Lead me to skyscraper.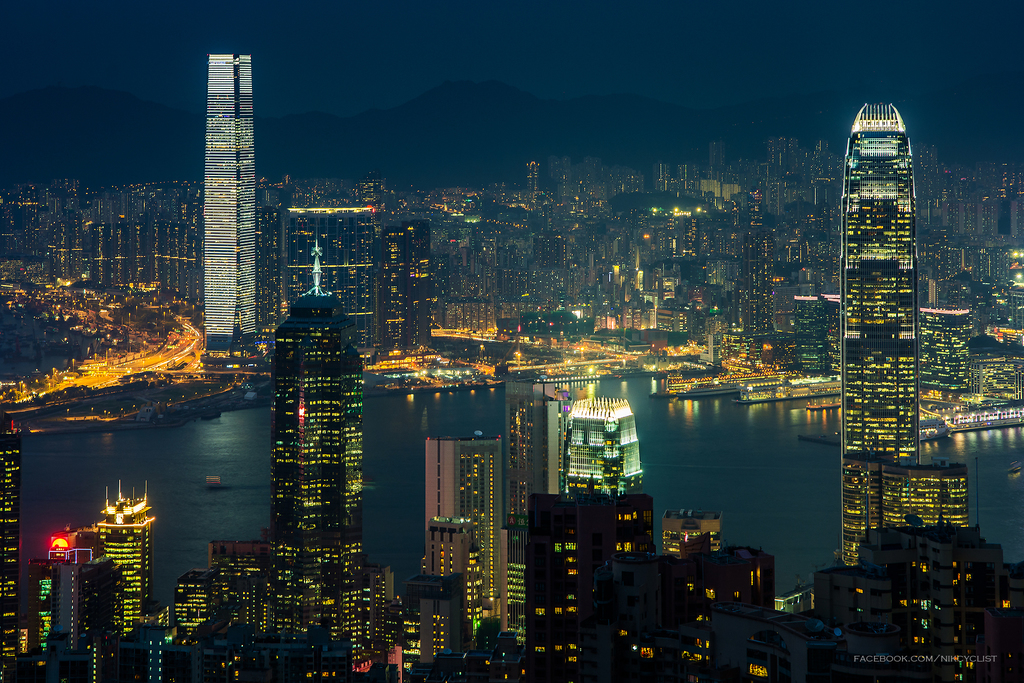
Lead to bbox=[241, 237, 384, 675].
